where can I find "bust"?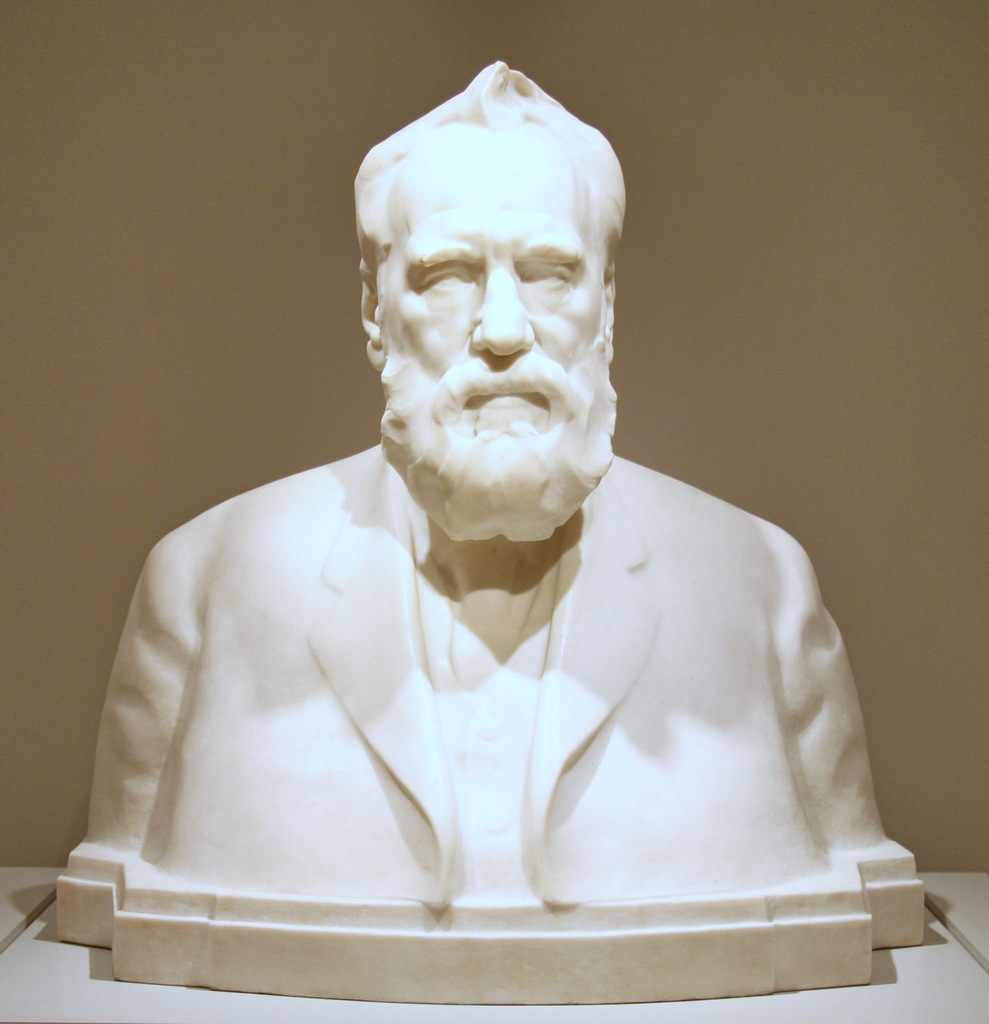
You can find it at (x1=69, y1=57, x2=895, y2=900).
